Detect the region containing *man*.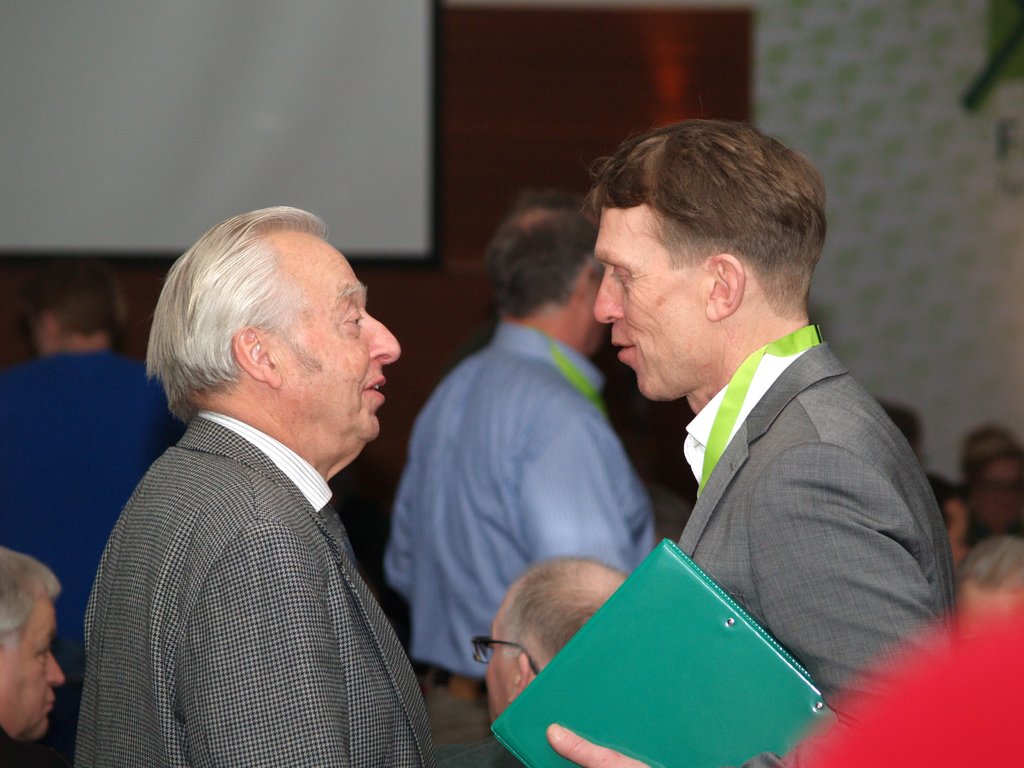
<box>0,545,63,767</box>.
